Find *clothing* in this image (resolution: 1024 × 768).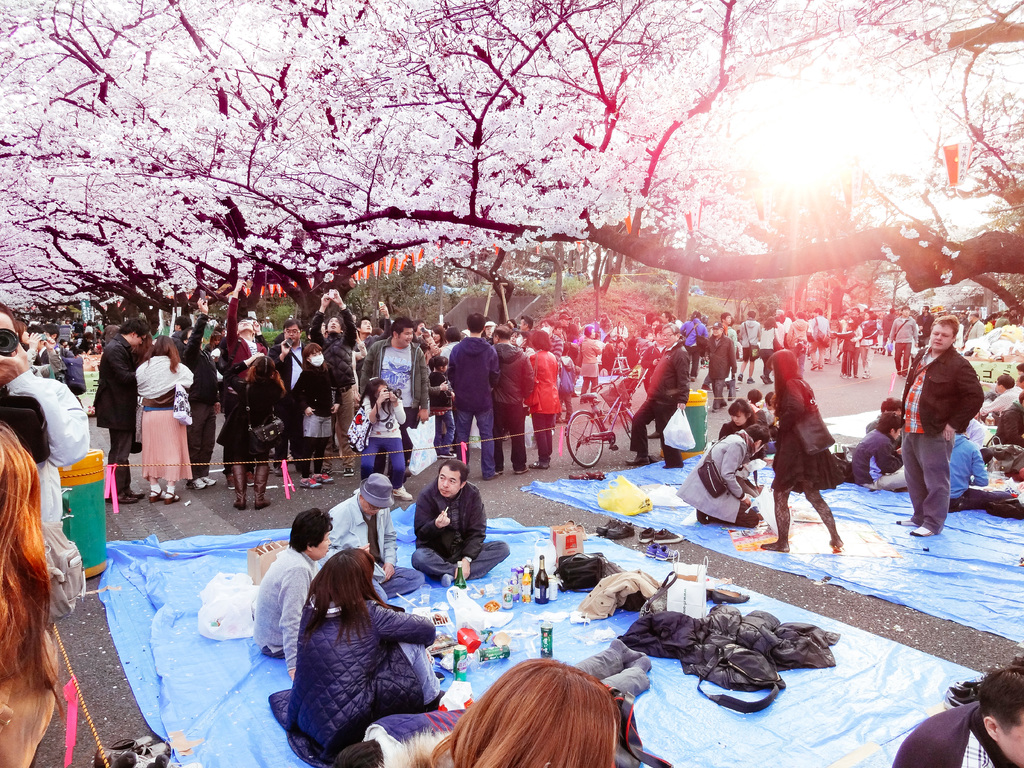
{"left": 728, "top": 325, "right": 742, "bottom": 355}.
